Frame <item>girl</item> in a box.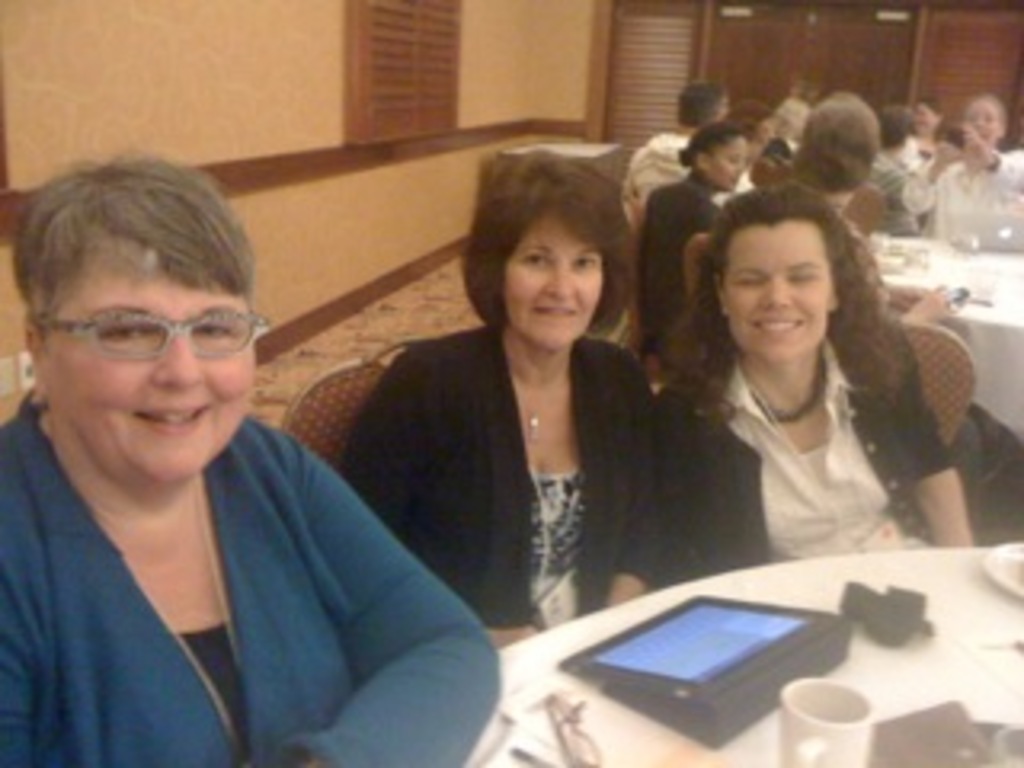
crop(640, 118, 749, 330).
